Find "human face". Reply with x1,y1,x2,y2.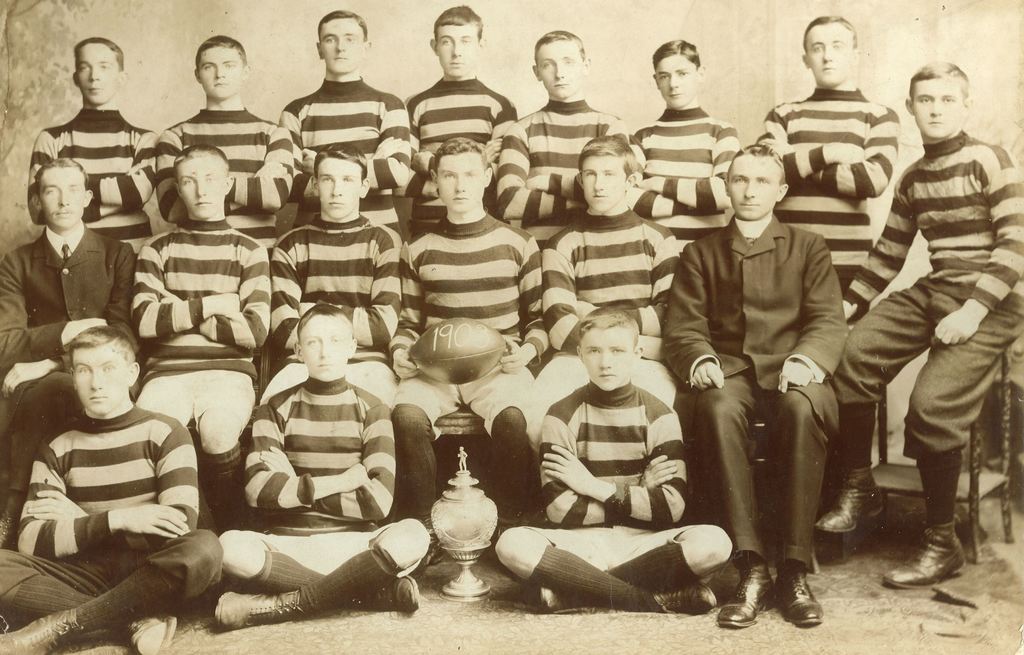
582,152,628,215.
